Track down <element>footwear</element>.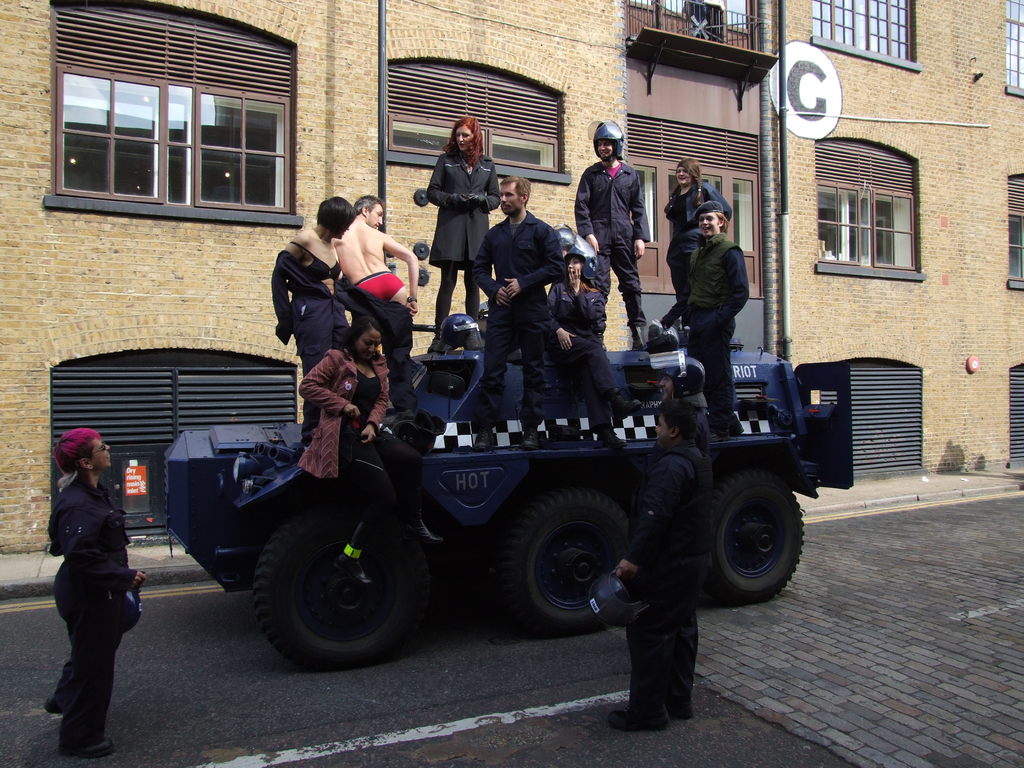
Tracked to box(523, 426, 541, 448).
